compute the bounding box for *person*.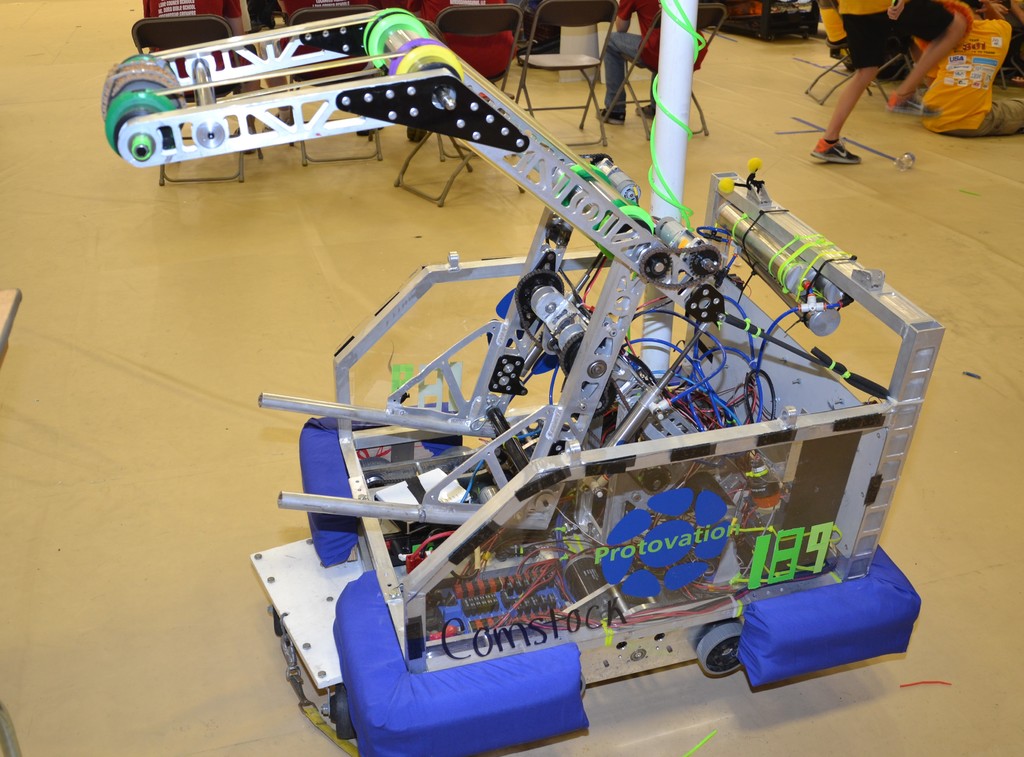
<region>584, 0, 706, 127</region>.
